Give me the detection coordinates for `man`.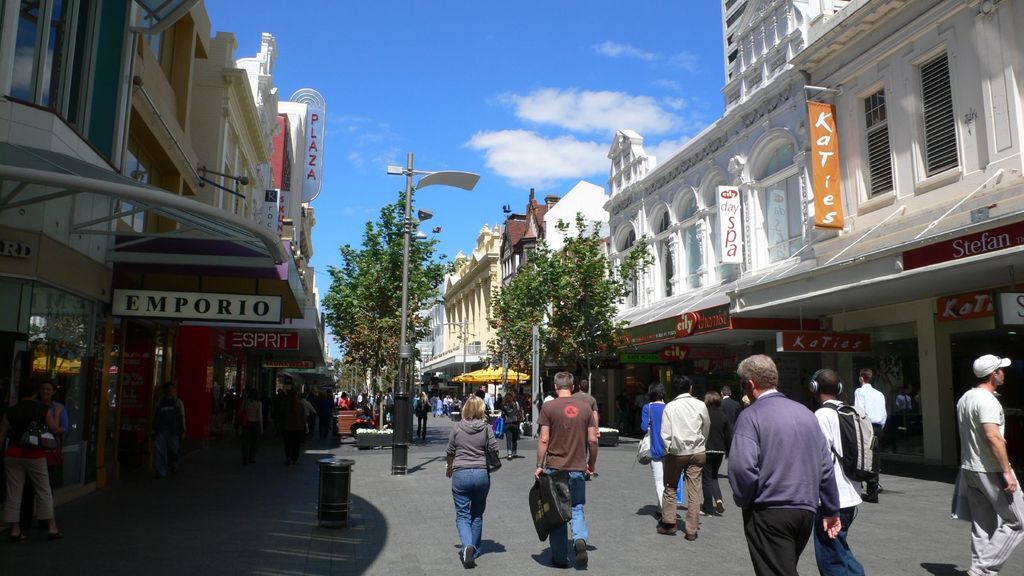
select_region(814, 367, 867, 575).
